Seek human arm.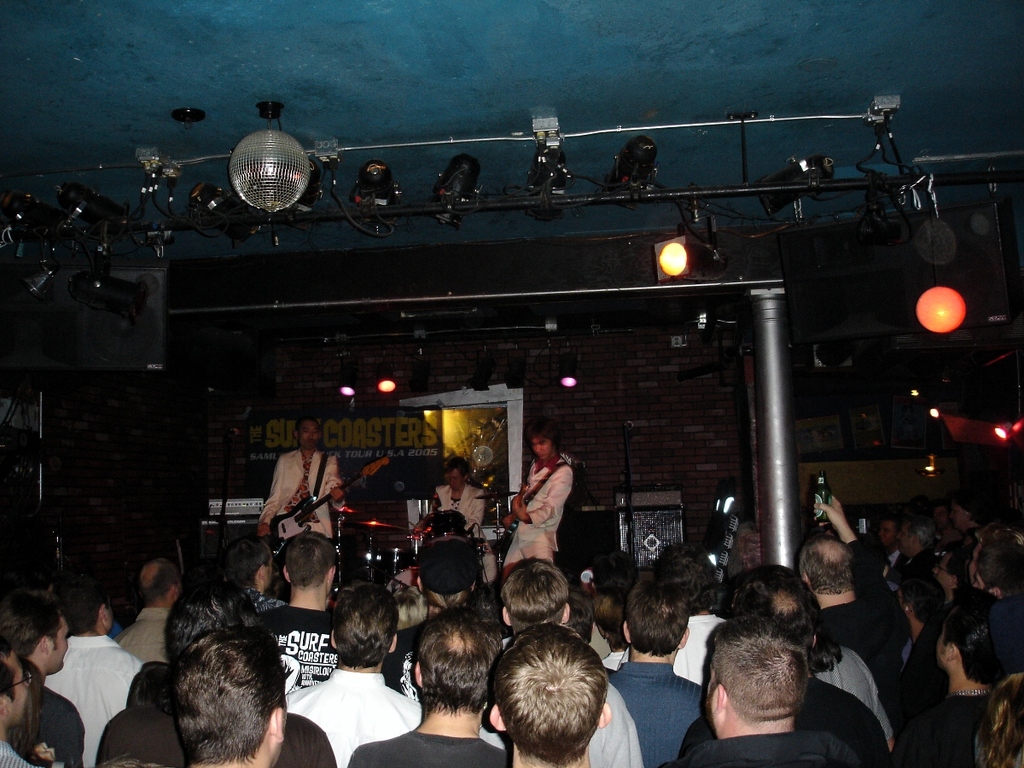
bbox=(853, 651, 903, 753).
